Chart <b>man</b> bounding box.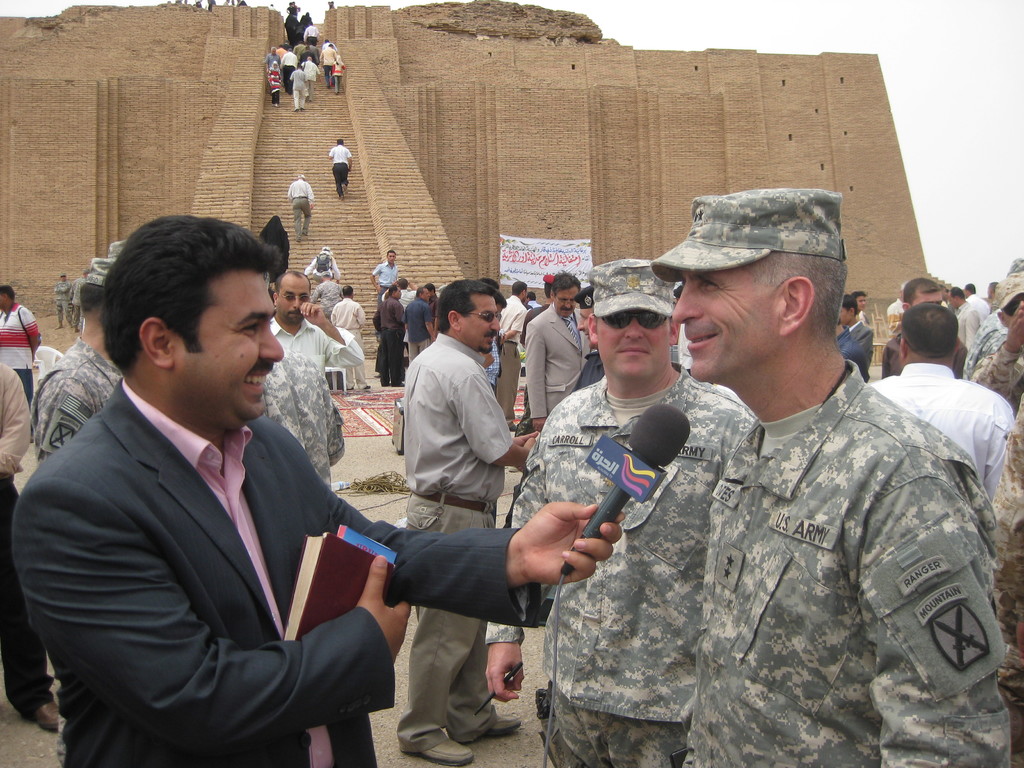
Charted: detection(847, 291, 877, 326).
